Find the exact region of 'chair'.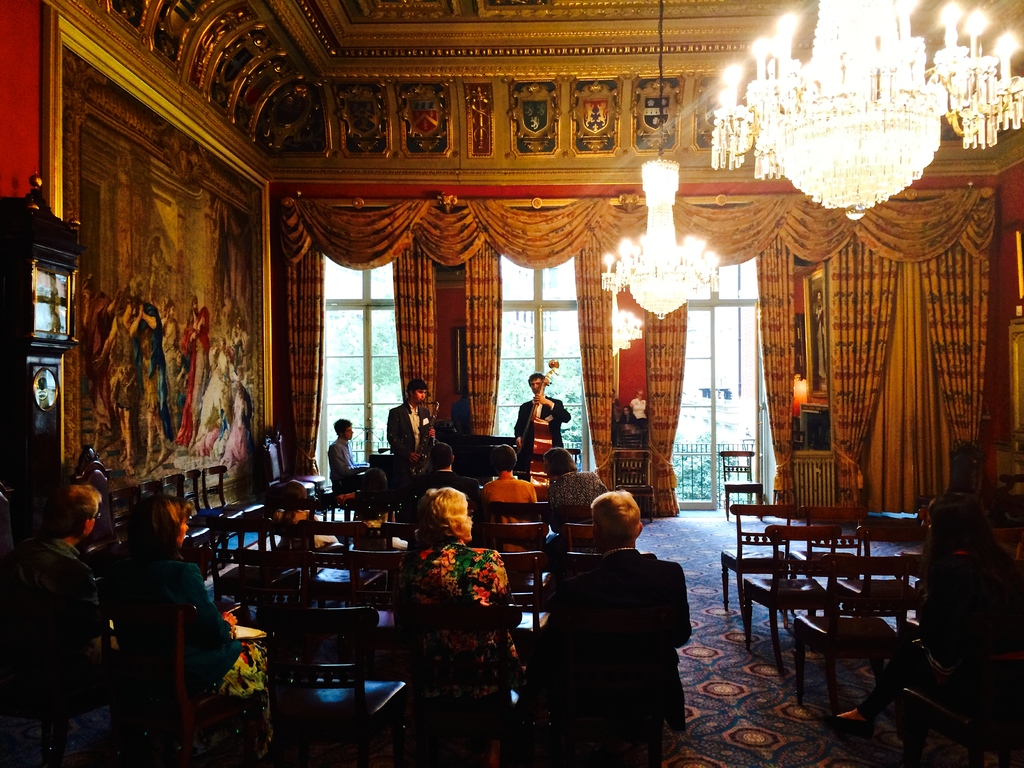
Exact region: locate(253, 611, 408, 767).
